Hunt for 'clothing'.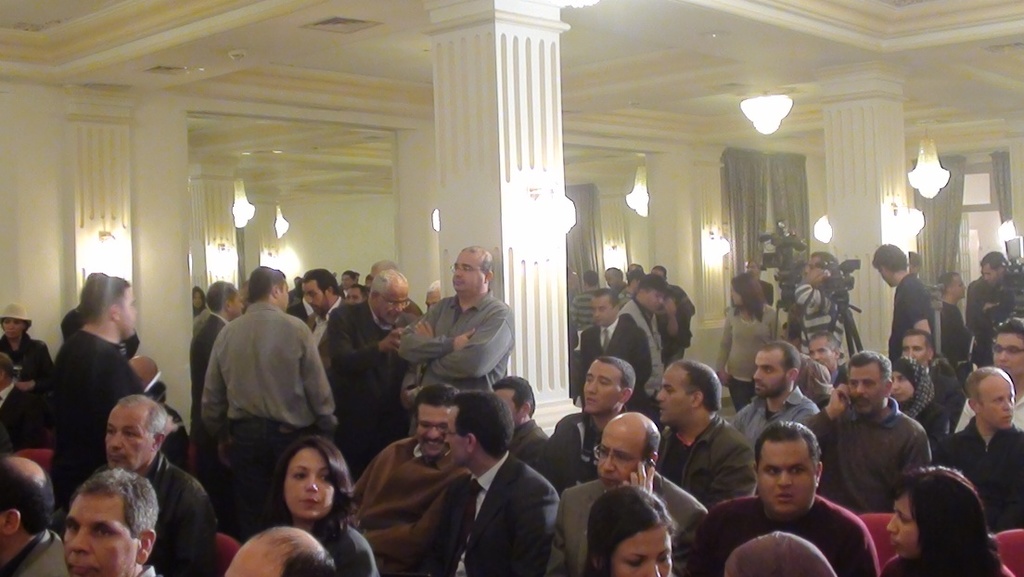
Hunted down at locate(889, 273, 932, 365).
